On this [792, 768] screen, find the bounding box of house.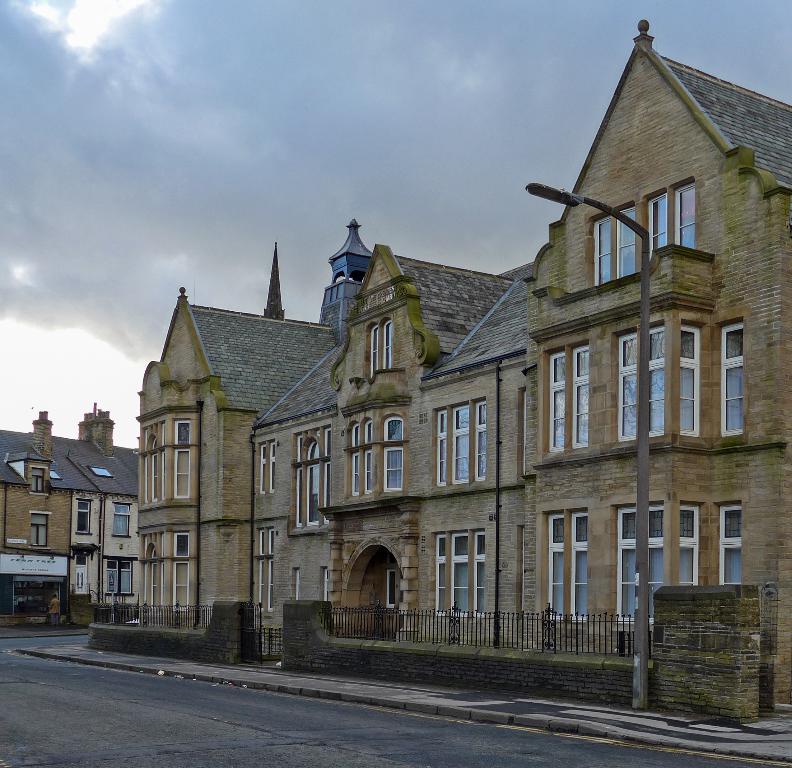
Bounding box: 0:404:134:625.
